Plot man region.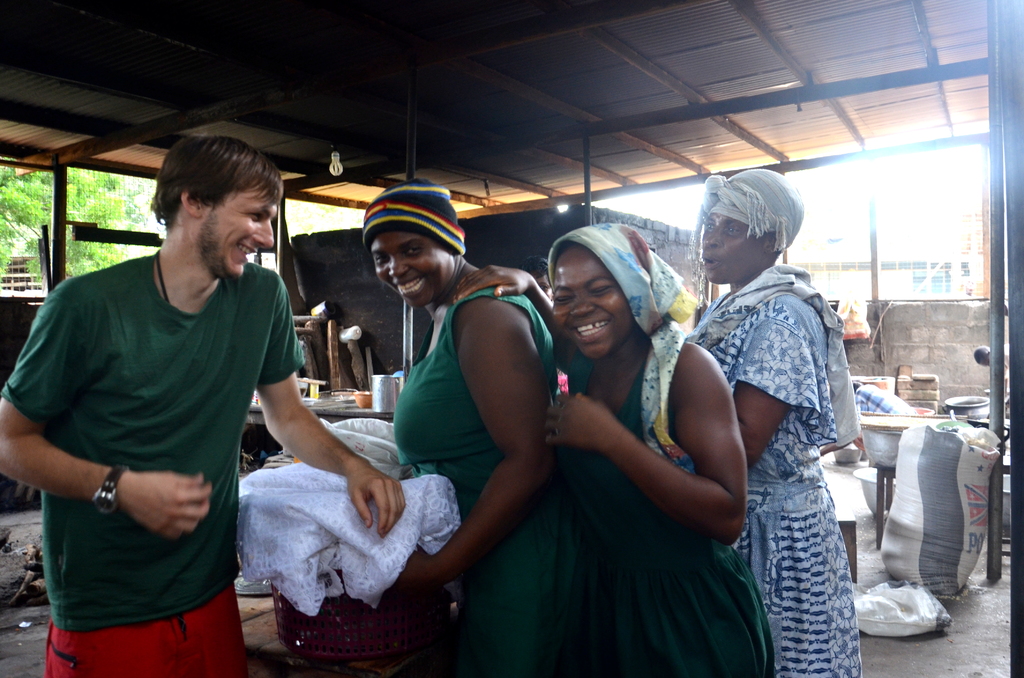
Plotted at [26, 141, 348, 668].
